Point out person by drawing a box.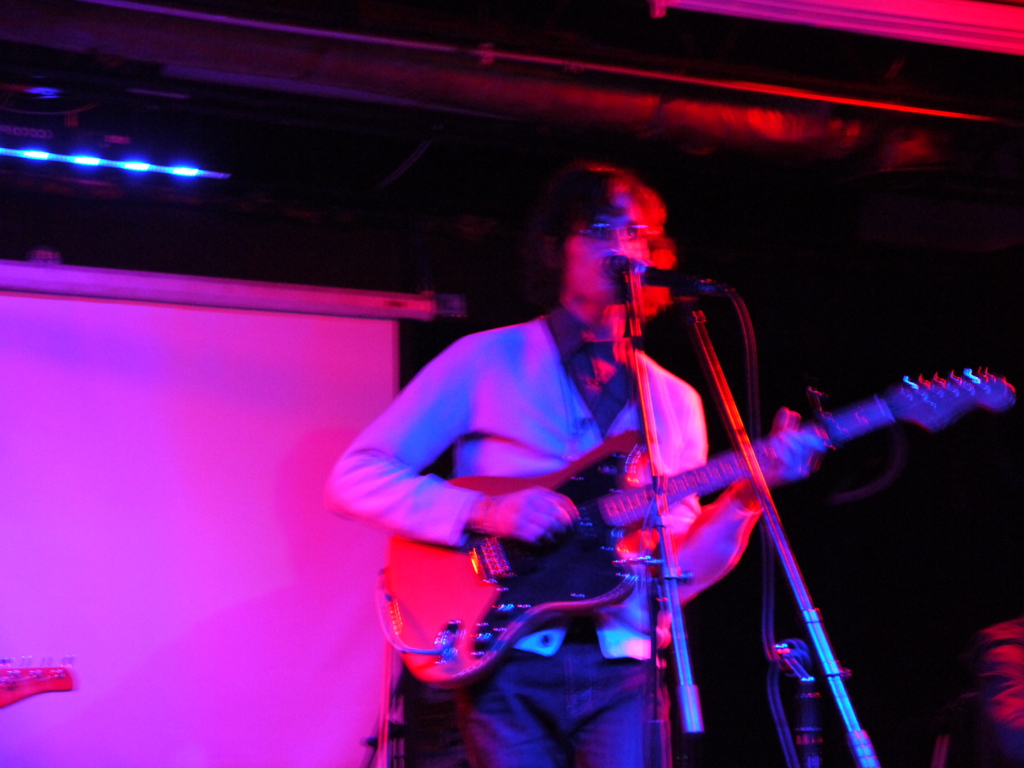
bbox=(332, 166, 821, 767).
